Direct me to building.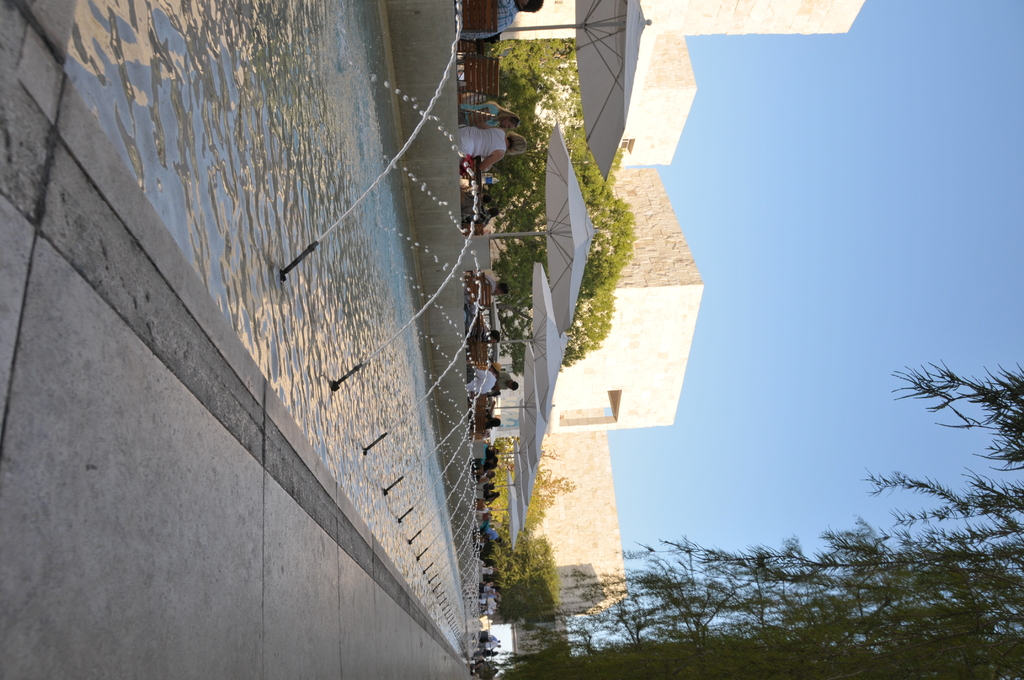
Direction: (384, 0, 863, 628).
